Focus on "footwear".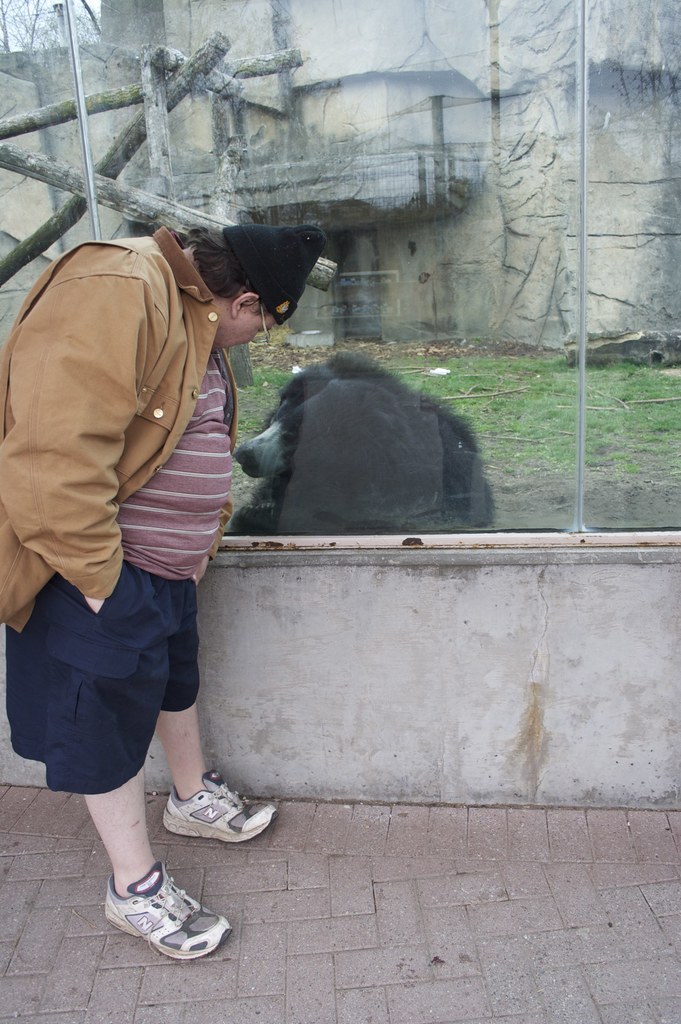
Focused at [103, 870, 222, 972].
